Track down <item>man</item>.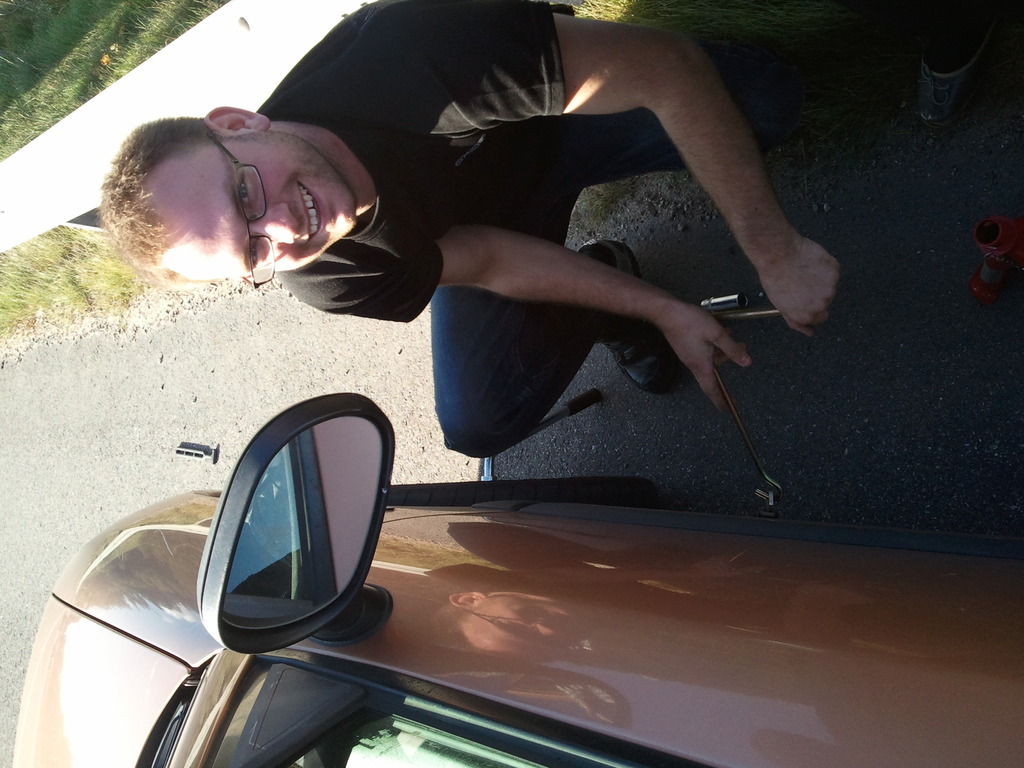
Tracked to x1=94 y1=0 x2=842 y2=414.
